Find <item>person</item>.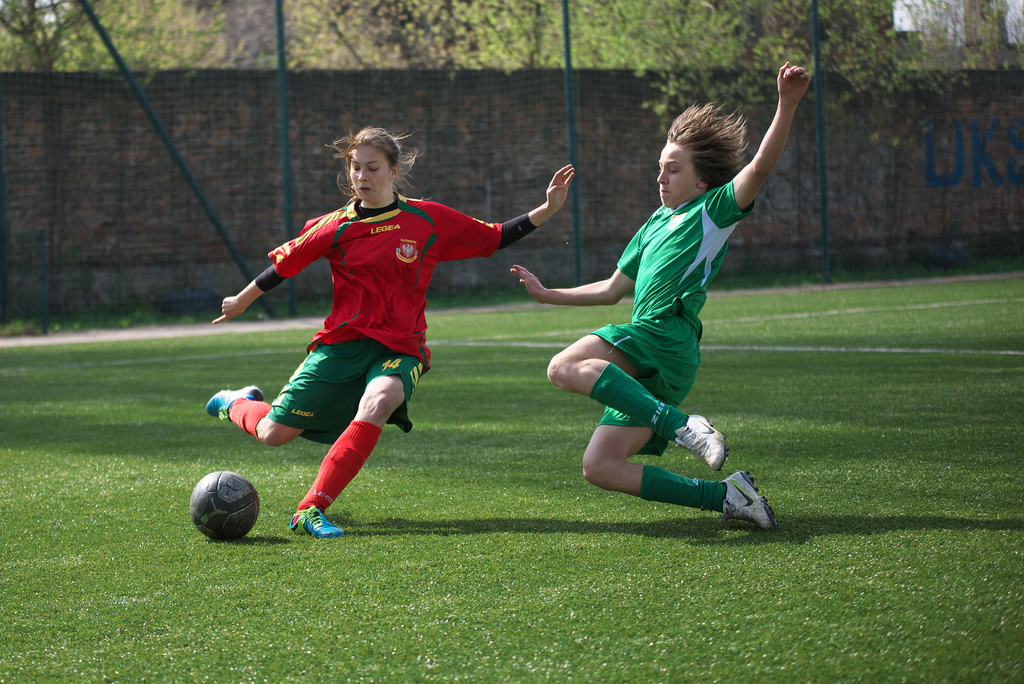
(497,55,787,536).
